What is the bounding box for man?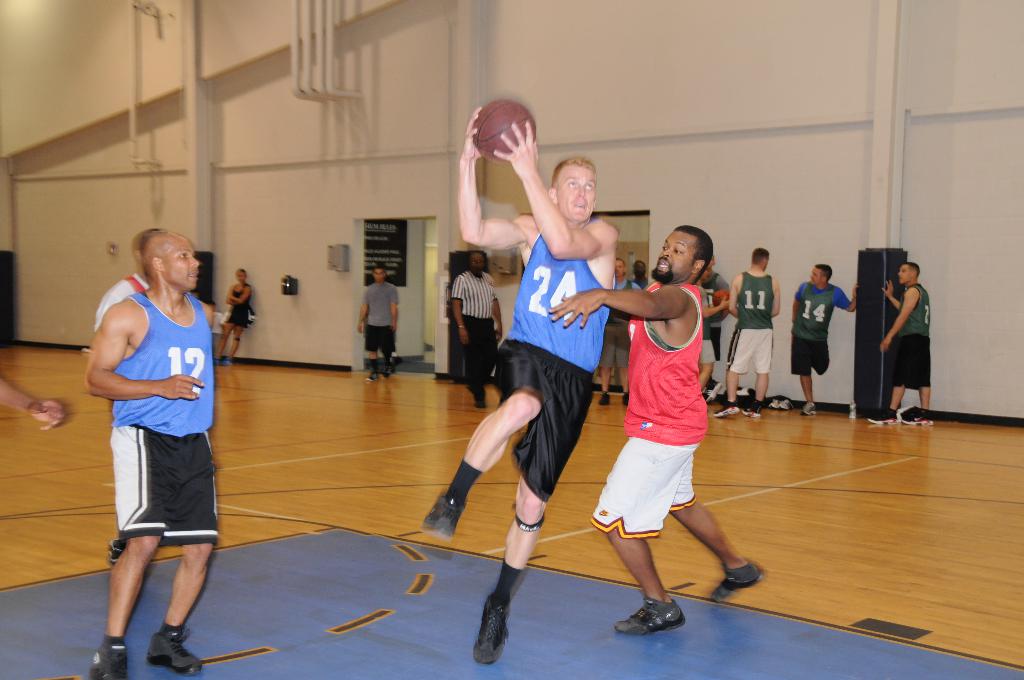
Rect(420, 103, 623, 665).
